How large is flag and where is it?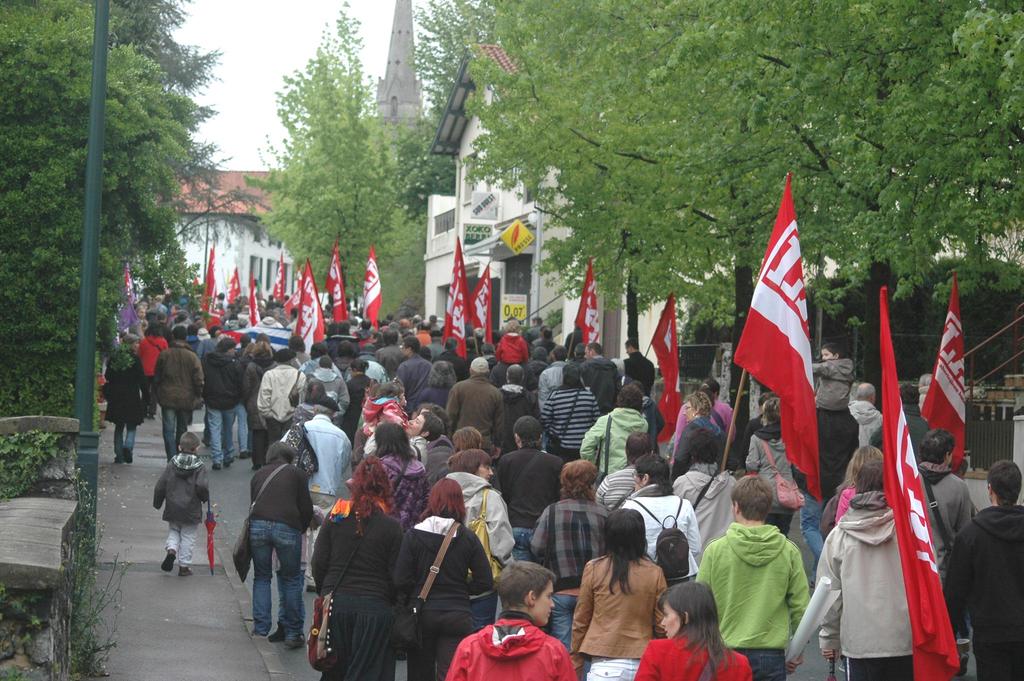
Bounding box: [323,243,346,324].
